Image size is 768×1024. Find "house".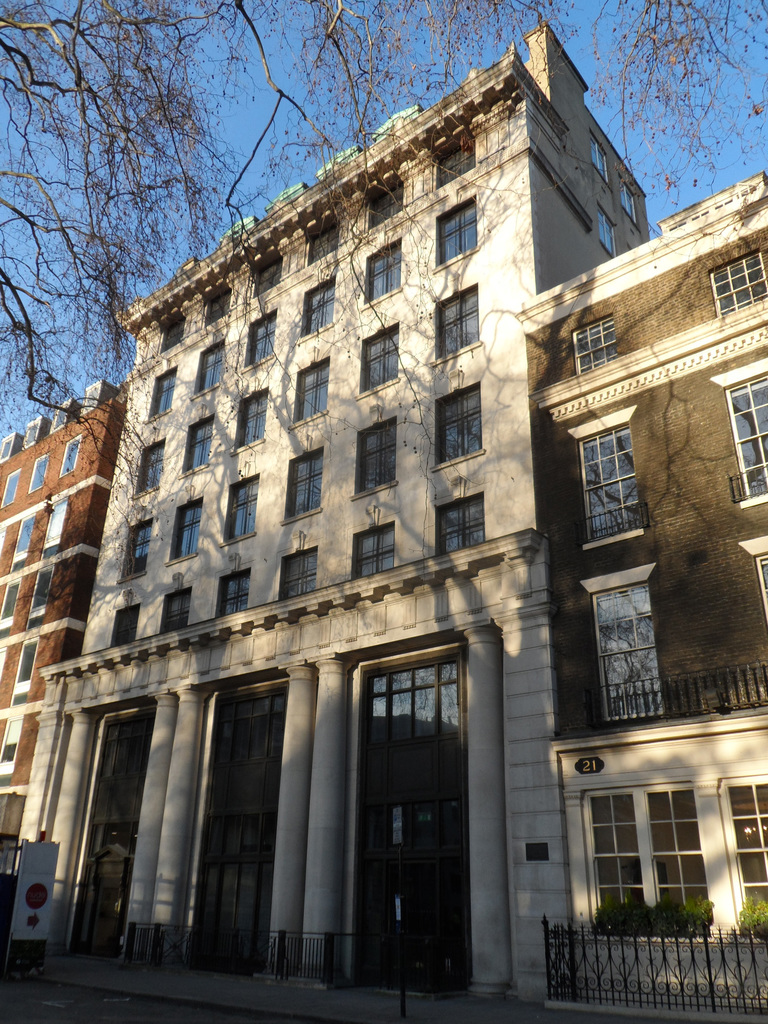
26, 19, 651, 993.
